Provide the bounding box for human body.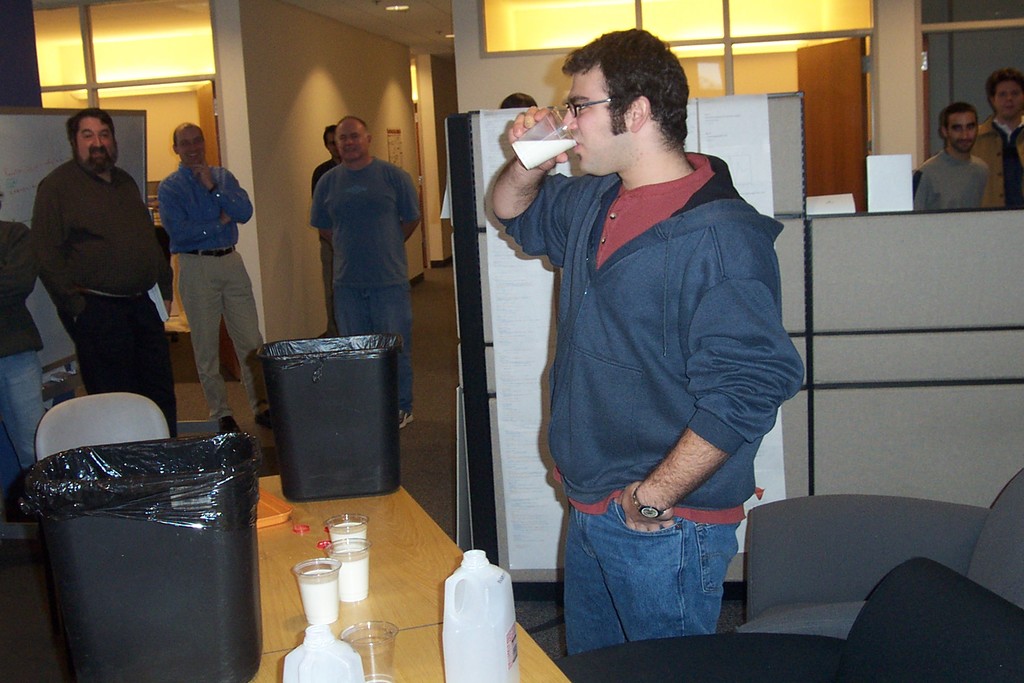
0/216/49/493.
